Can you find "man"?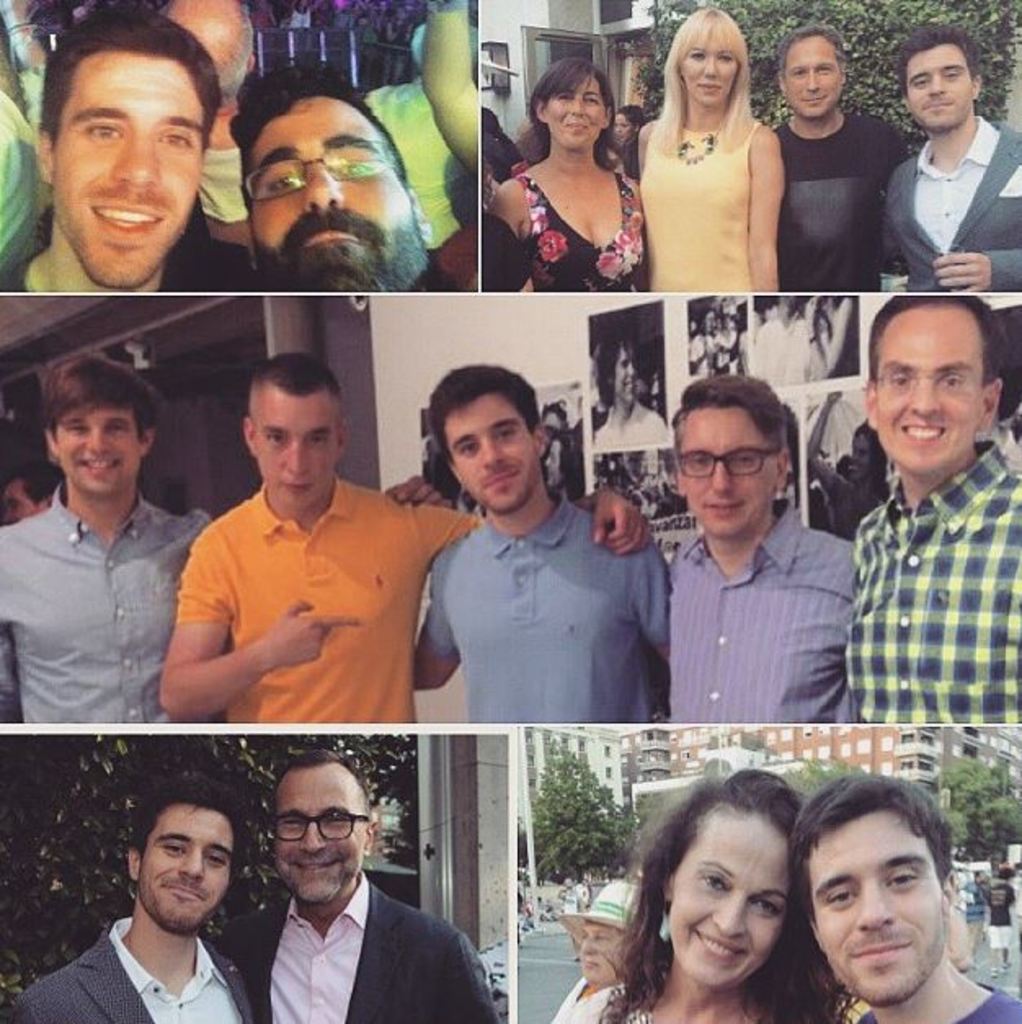
Yes, bounding box: select_region(219, 745, 503, 1022).
